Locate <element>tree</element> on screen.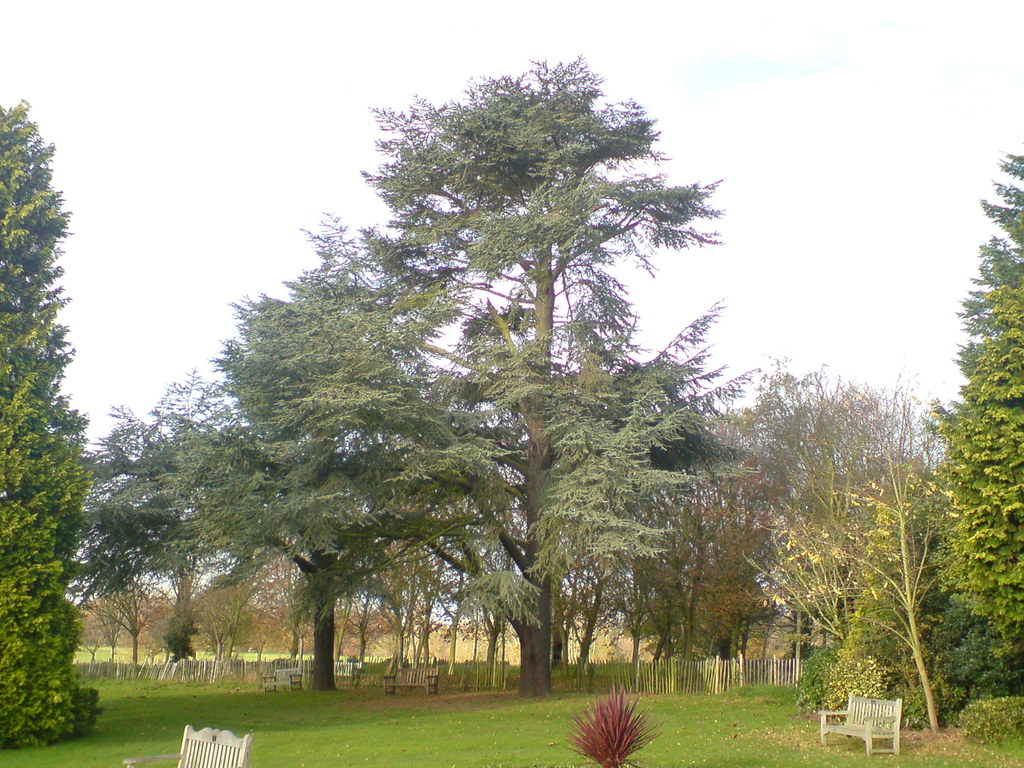
On screen at <bbox>0, 86, 83, 756</bbox>.
